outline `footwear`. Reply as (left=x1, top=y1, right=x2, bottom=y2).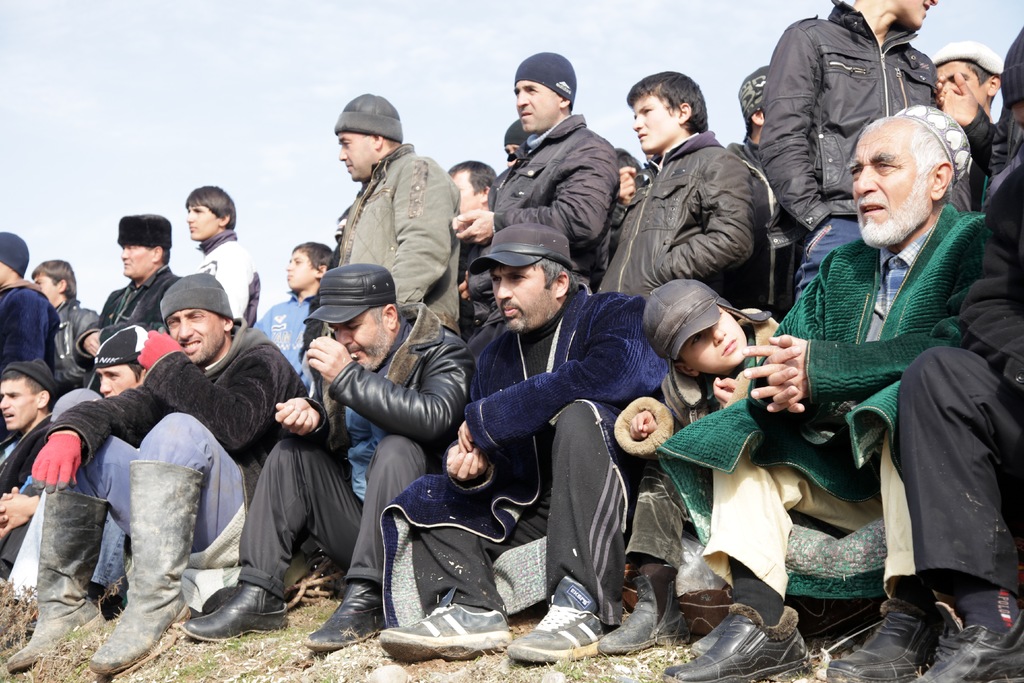
(left=384, top=598, right=500, bottom=657).
